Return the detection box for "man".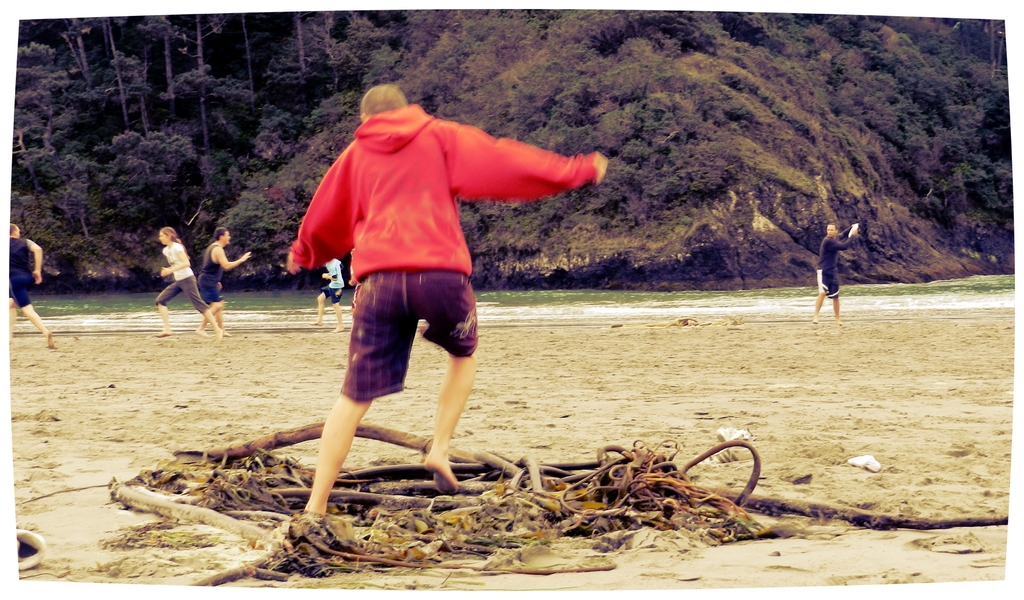
[198,226,252,332].
